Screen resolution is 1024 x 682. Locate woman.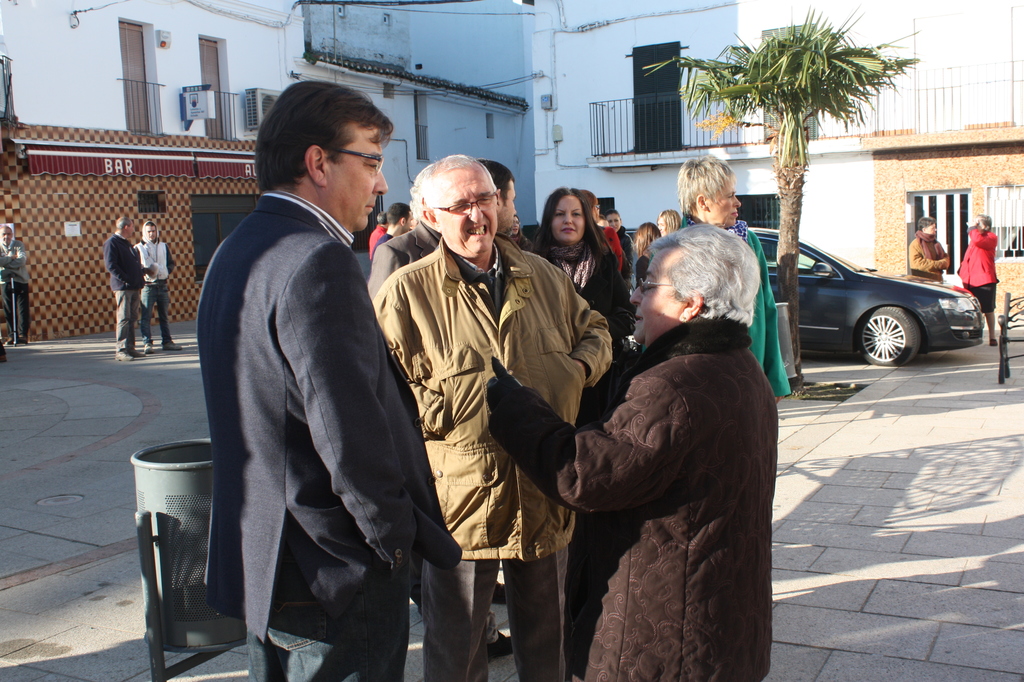
<bbox>599, 204, 633, 263</bbox>.
